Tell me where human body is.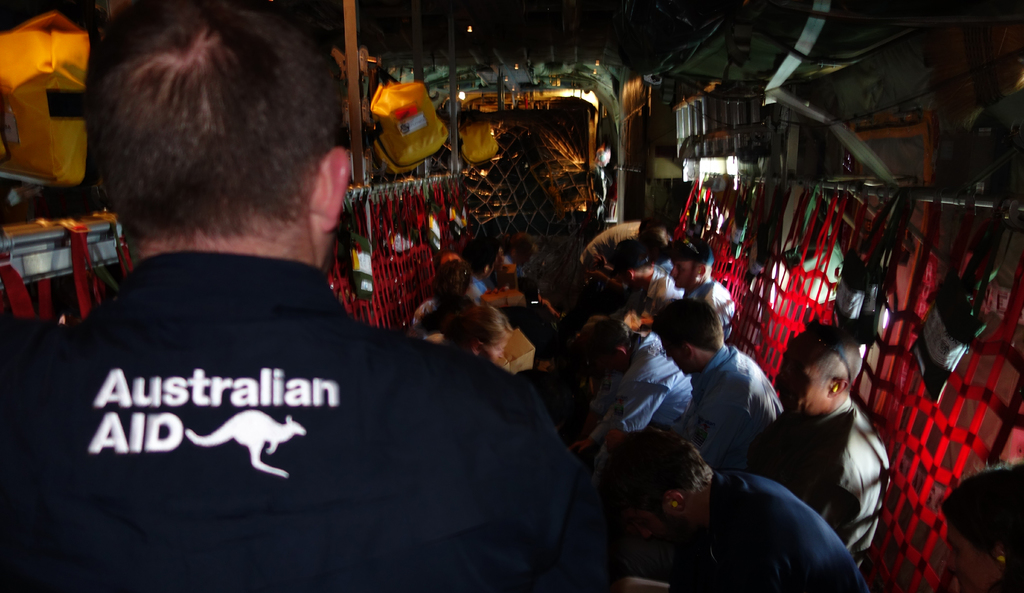
human body is at {"x1": 658, "y1": 304, "x2": 790, "y2": 475}.
